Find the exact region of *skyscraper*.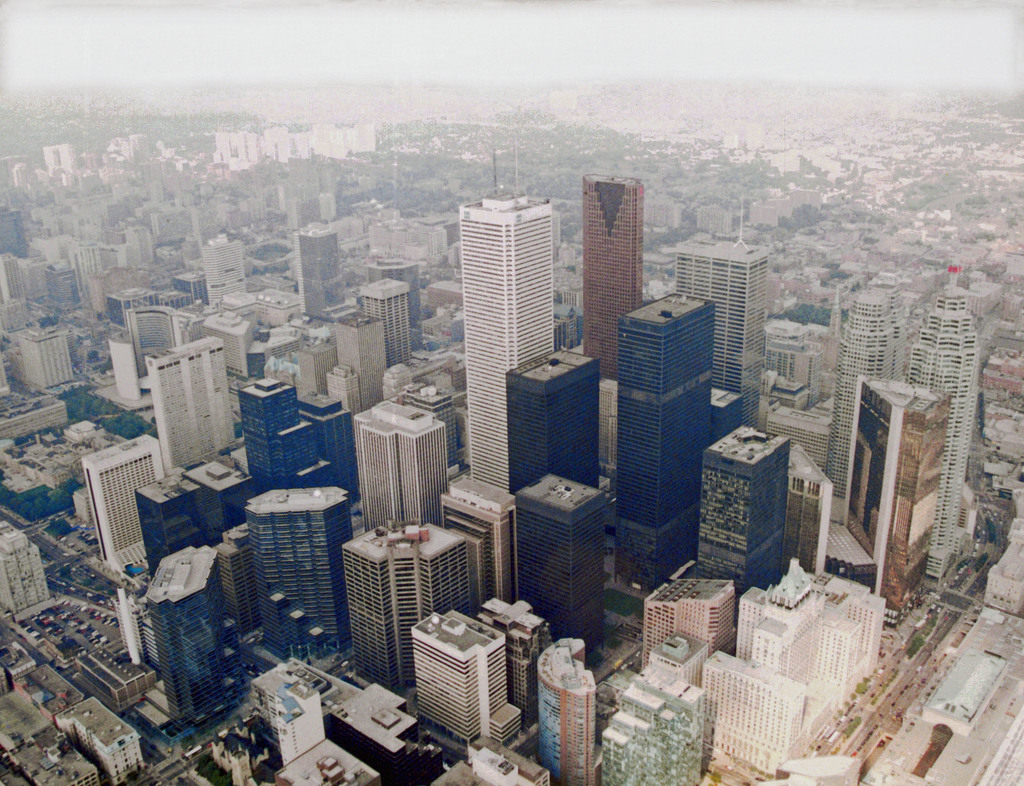
Exact region: x1=902, y1=258, x2=984, y2=568.
